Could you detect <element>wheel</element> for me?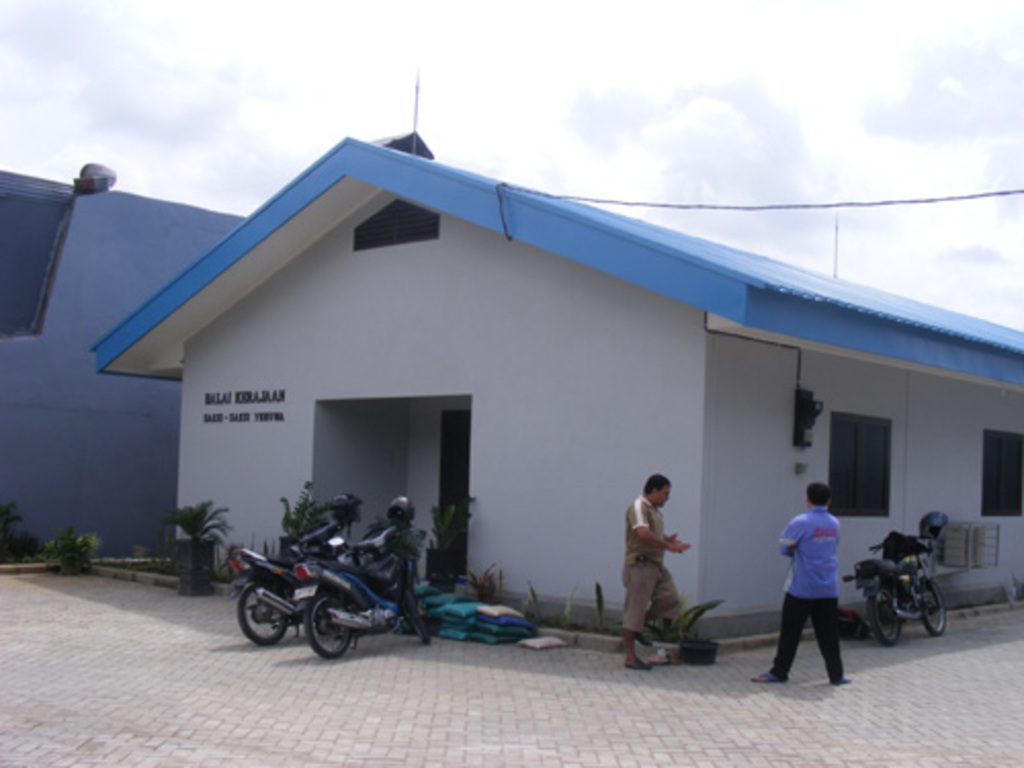
Detection result: (x1=915, y1=578, x2=946, y2=633).
